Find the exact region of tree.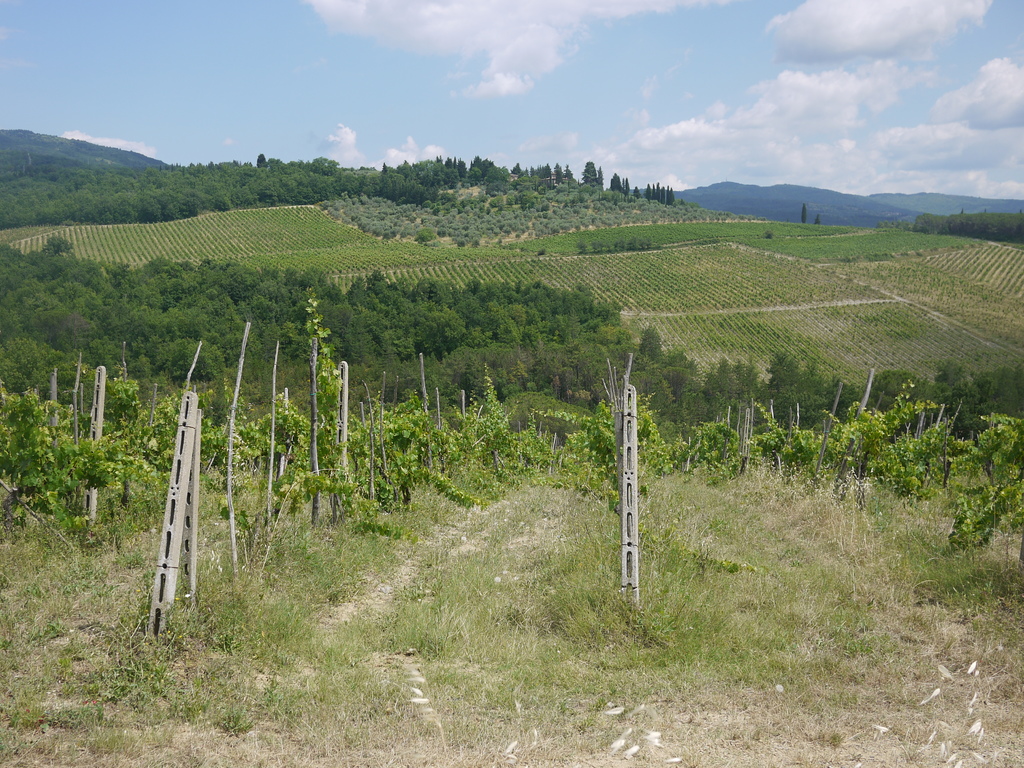
Exact region: [510, 161, 522, 179].
